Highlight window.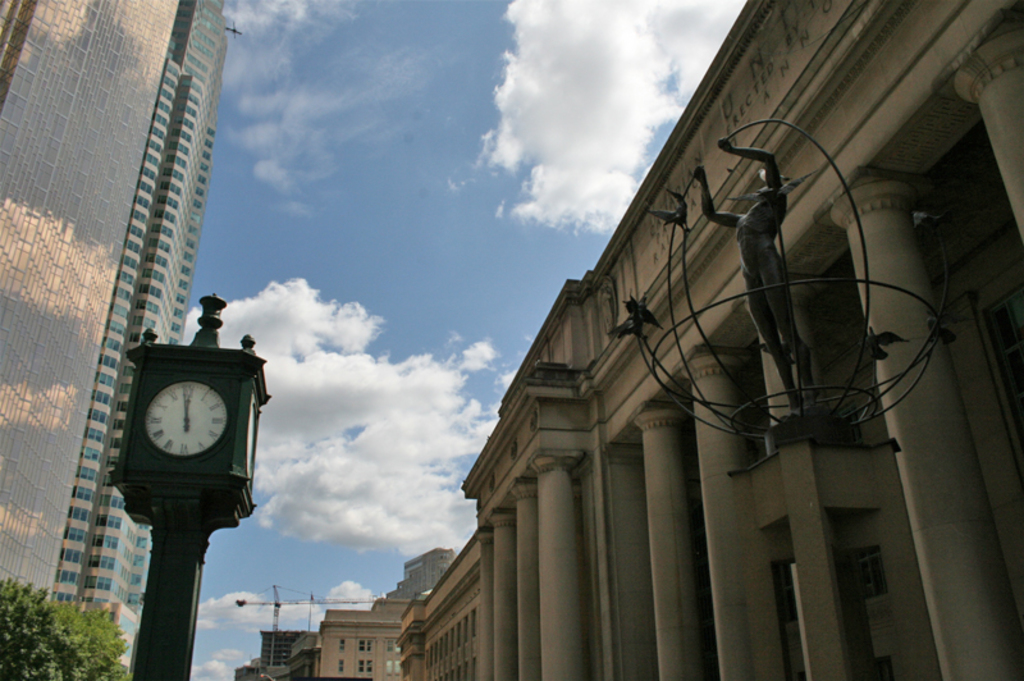
Highlighted region: bbox(339, 640, 346, 649).
